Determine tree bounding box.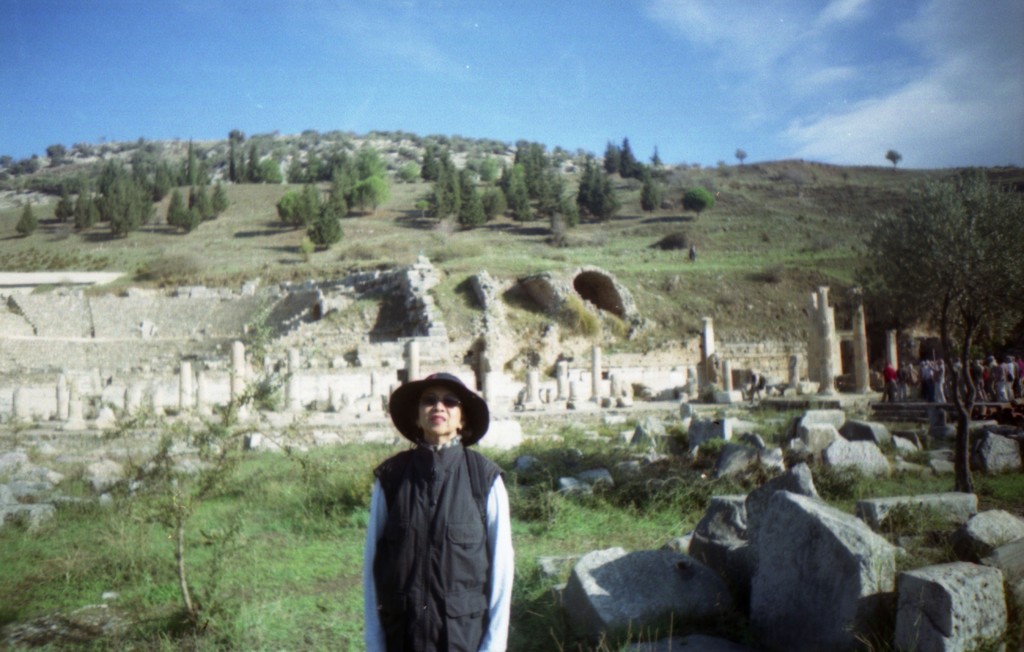
Determined: box=[45, 136, 74, 173].
